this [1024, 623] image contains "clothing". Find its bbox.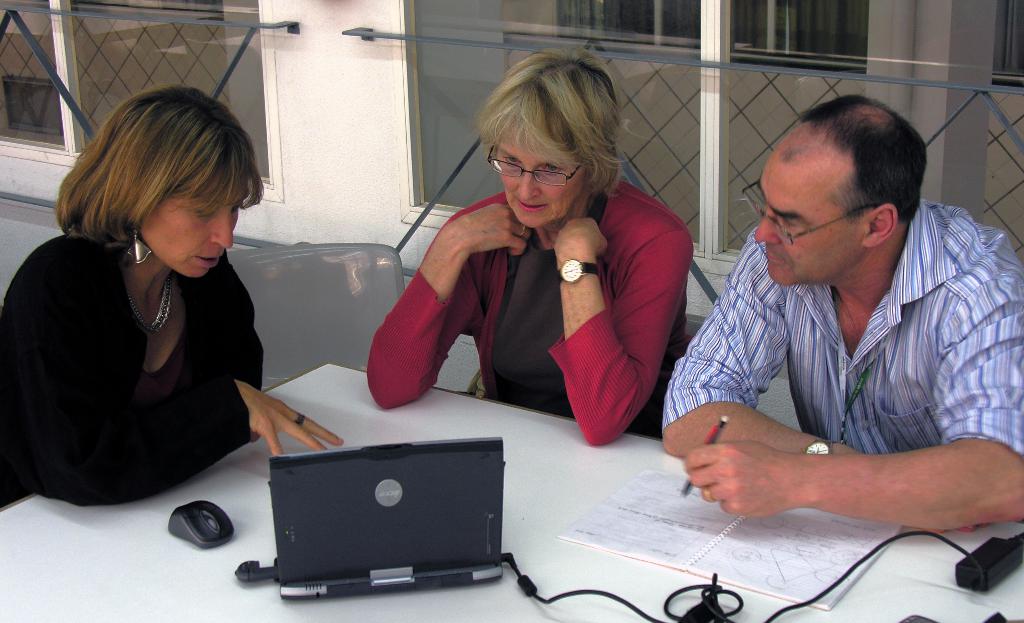
368, 171, 695, 451.
